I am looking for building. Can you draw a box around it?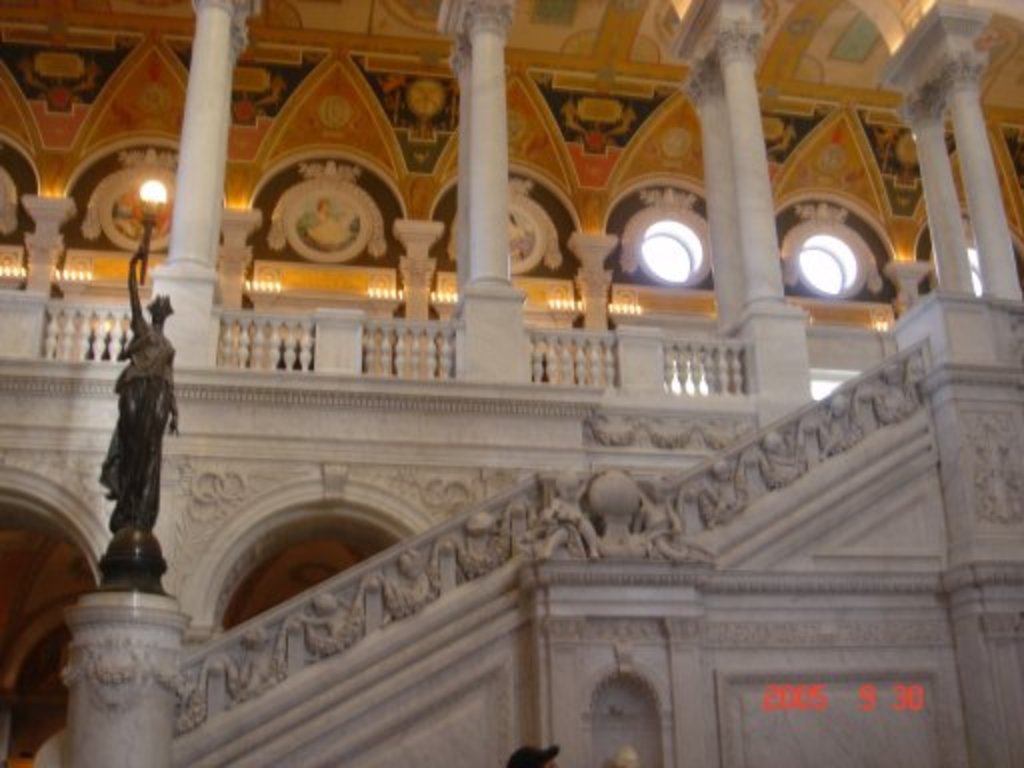
Sure, the bounding box is <box>0,0,1022,766</box>.
